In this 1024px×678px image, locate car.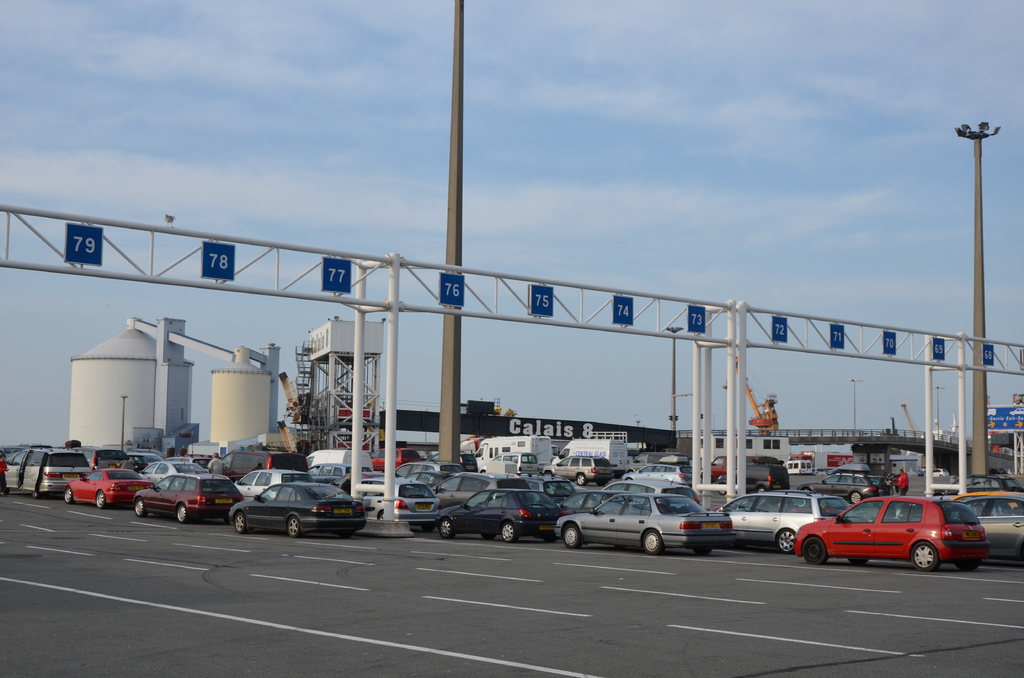
Bounding box: bbox=(212, 471, 374, 537).
